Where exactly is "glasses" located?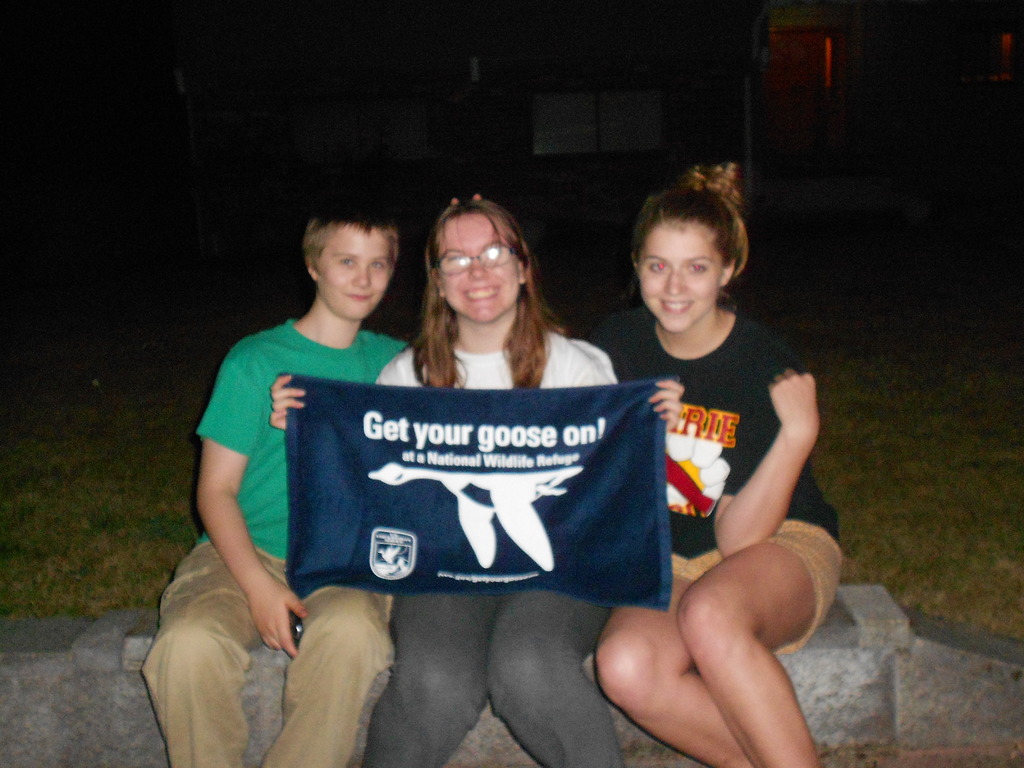
Its bounding box is 440 252 508 276.
